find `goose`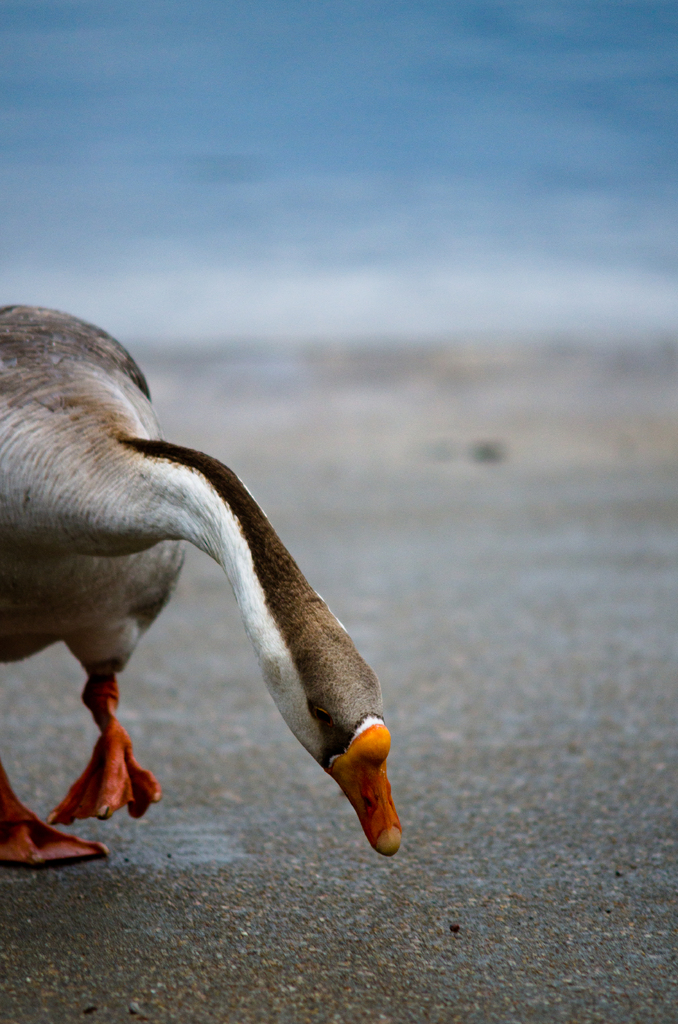
{"x1": 0, "y1": 300, "x2": 403, "y2": 856}
